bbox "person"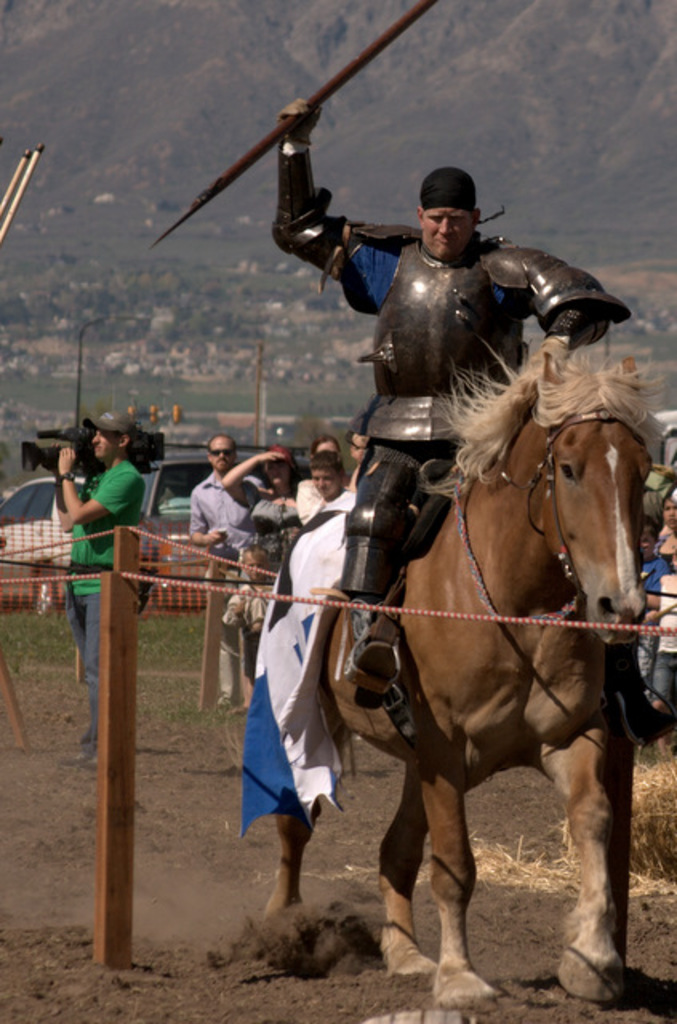
bbox(272, 83, 626, 698)
